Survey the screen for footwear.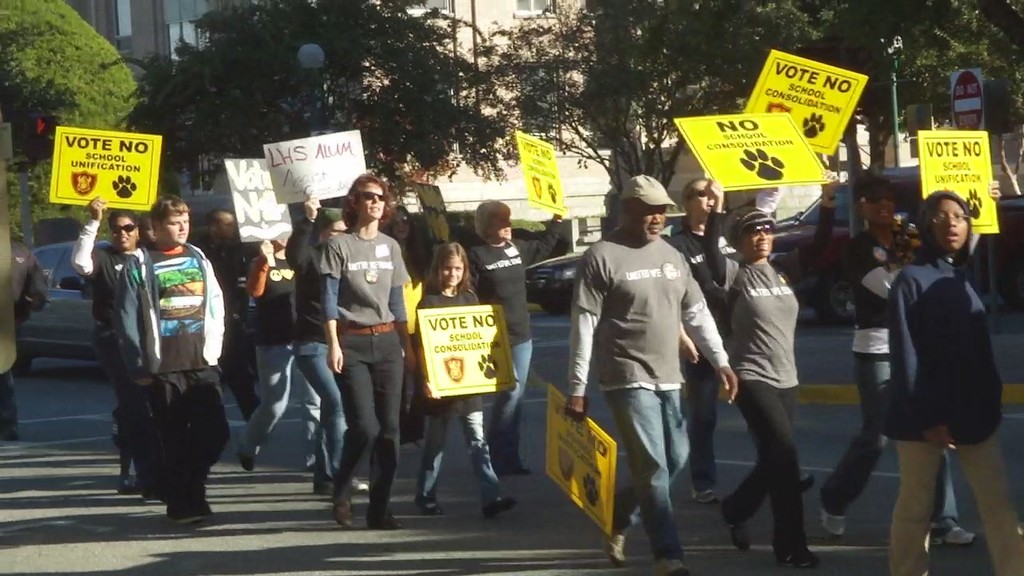
Survey found: region(925, 515, 970, 544).
